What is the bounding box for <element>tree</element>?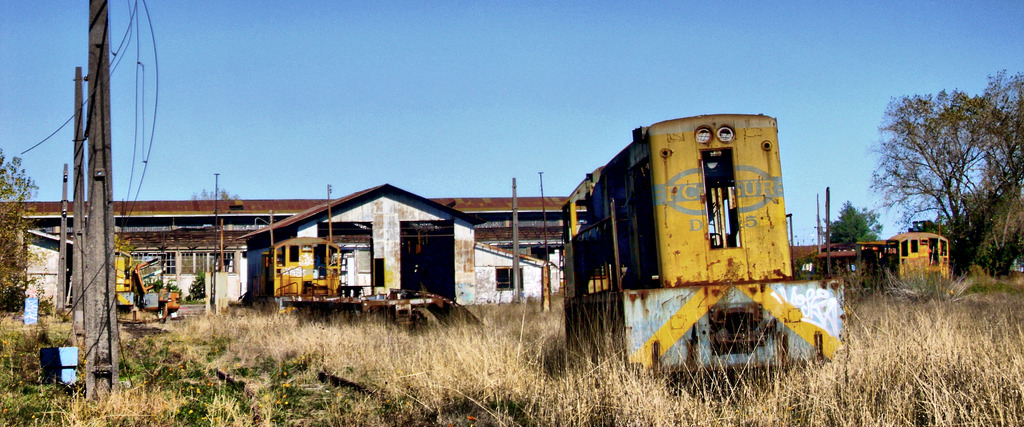
x1=966, y1=60, x2=1023, y2=268.
